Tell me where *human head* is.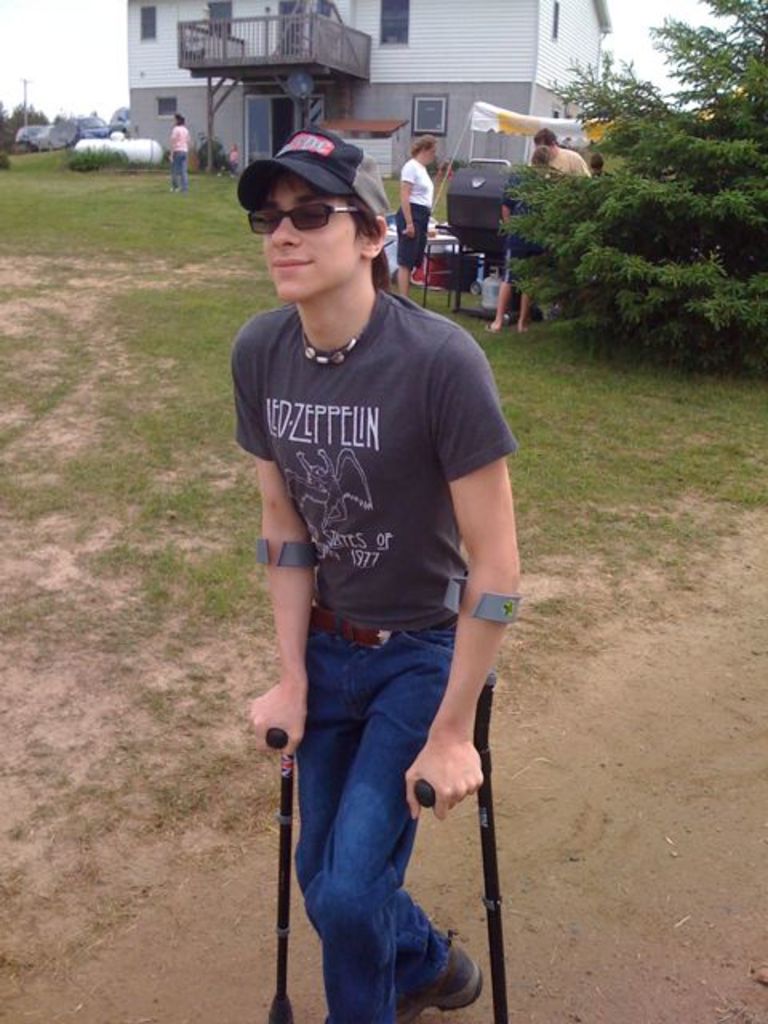
*human head* is at <bbox>171, 112, 186, 126</bbox>.
